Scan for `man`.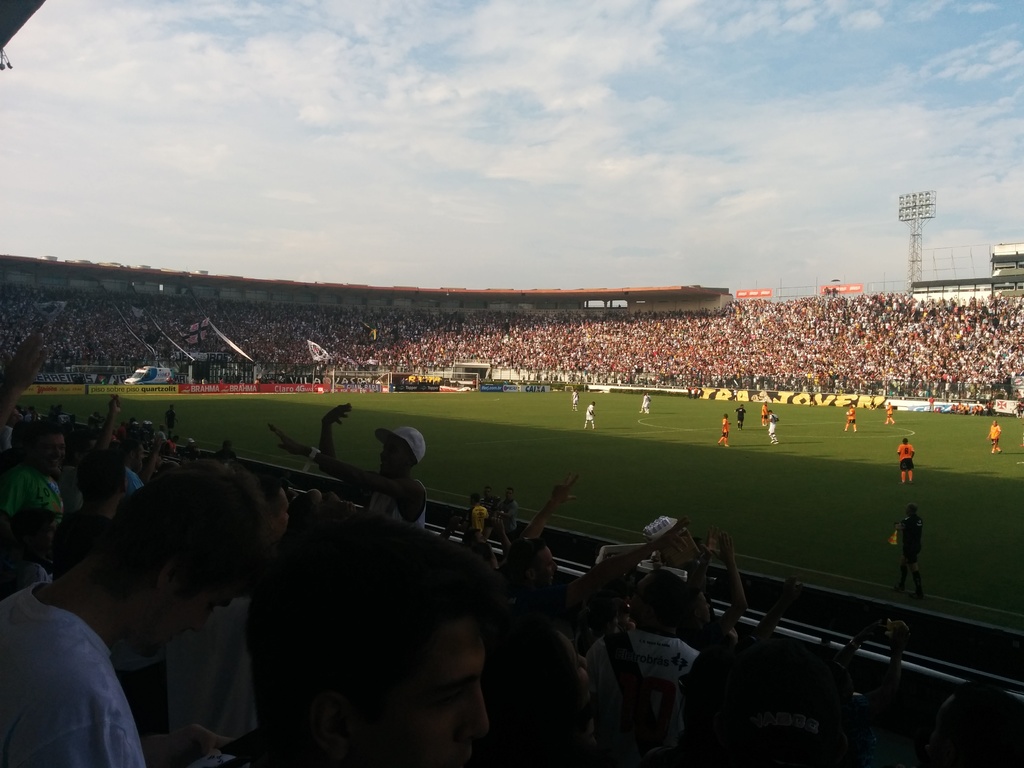
Scan result: l=890, t=511, r=927, b=599.
